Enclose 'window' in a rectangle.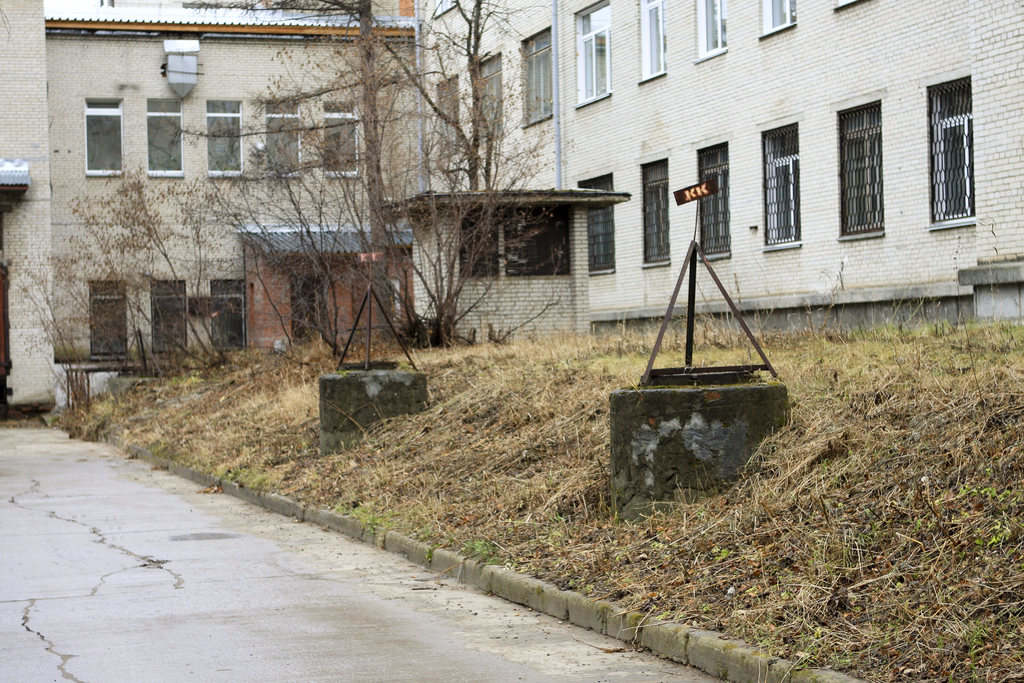
<bbox>573, 0, 612, 104</bbox>.
